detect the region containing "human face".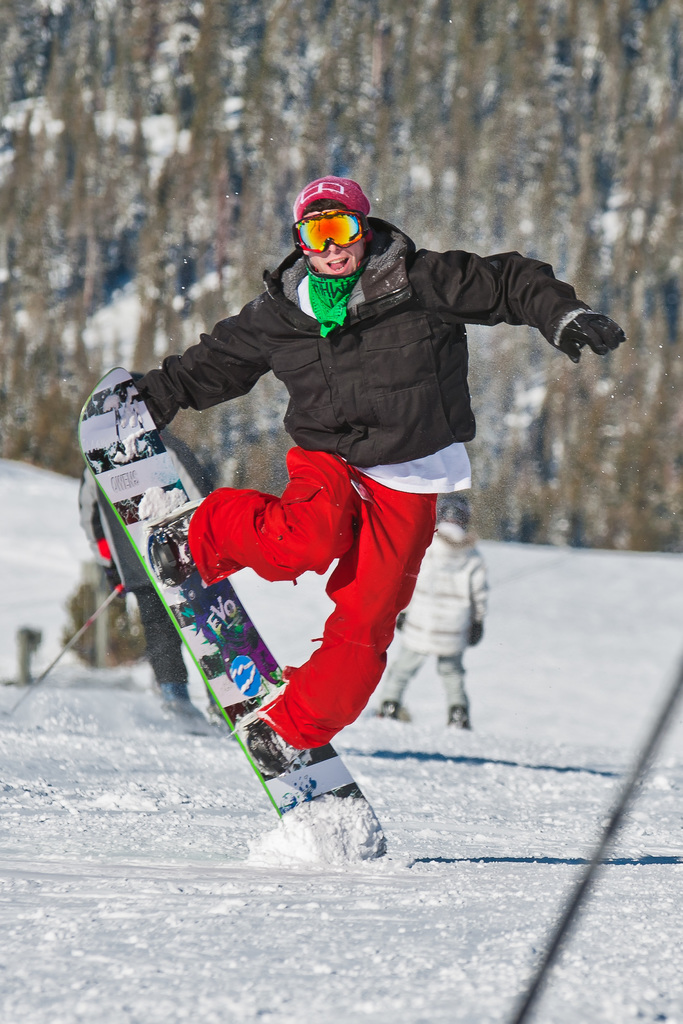
region(307, 241, 368, 273).
